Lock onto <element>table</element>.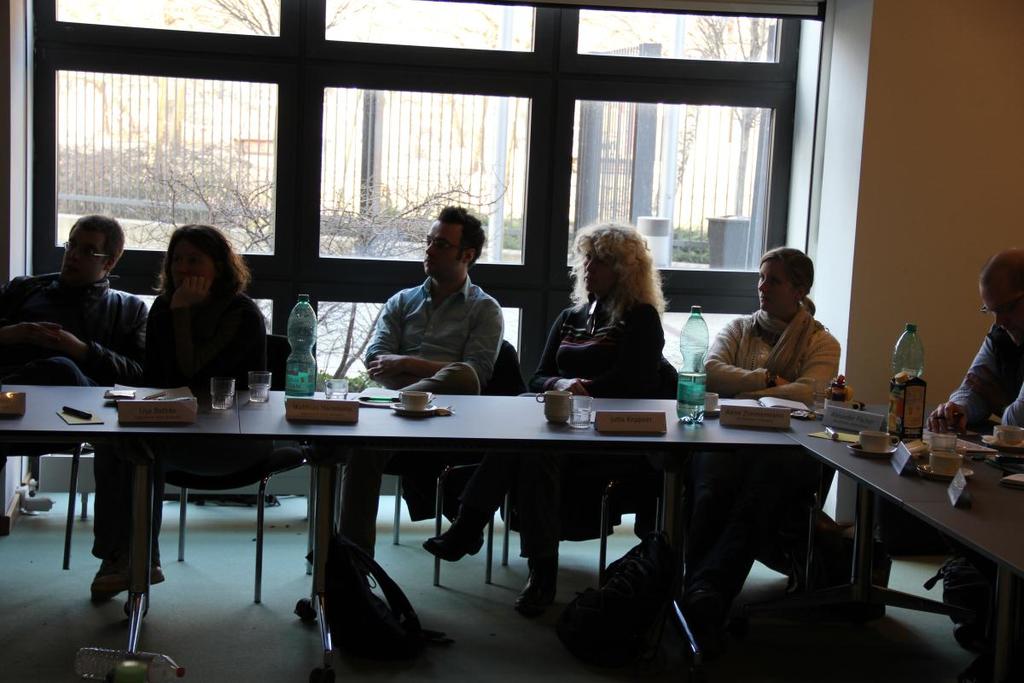
Locked: 780:396:1023:682.
